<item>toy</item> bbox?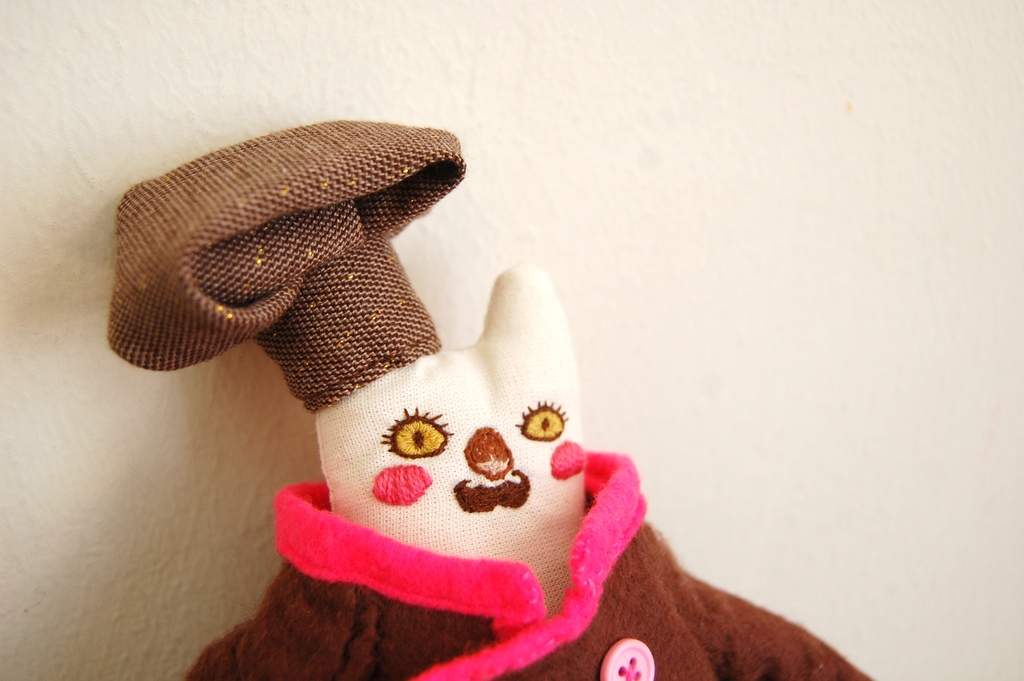
[left=168, top=133, right=797, bottom=650]
